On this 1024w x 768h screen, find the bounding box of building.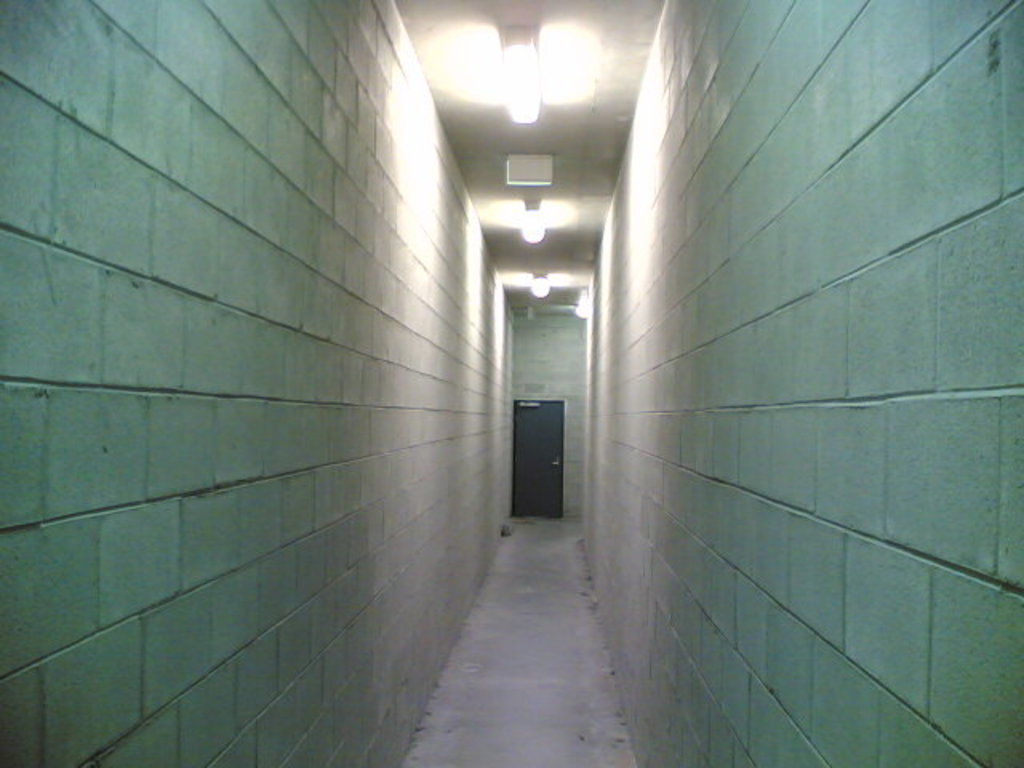
Bounding box: pyautogui.locateOnScreen(0, 0, 1022, 766).
